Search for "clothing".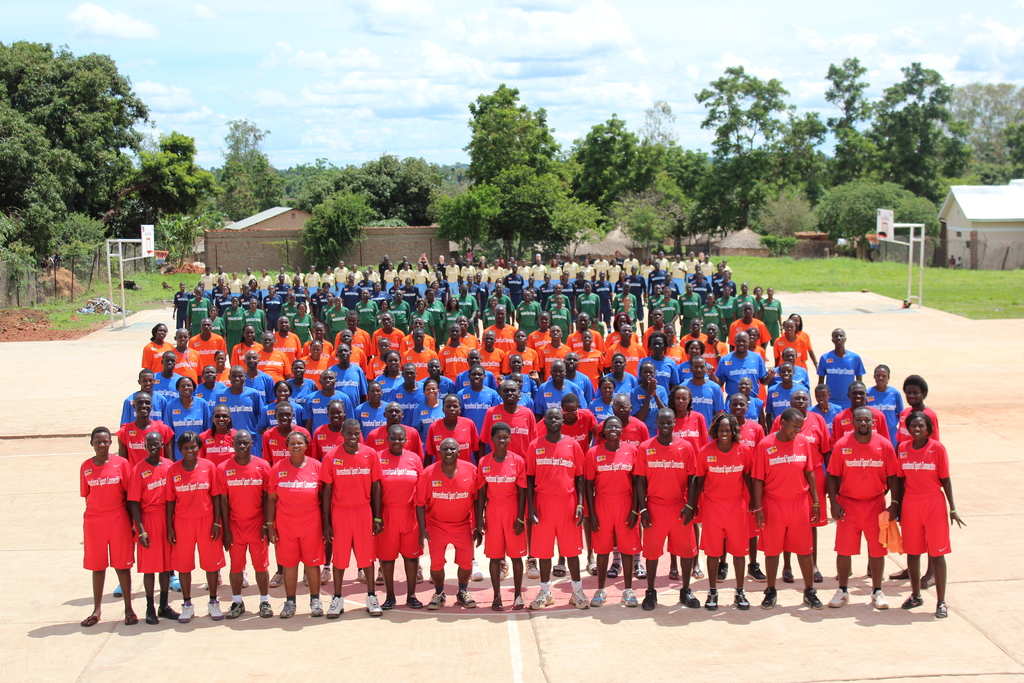
Found at 518 302 545 329.
